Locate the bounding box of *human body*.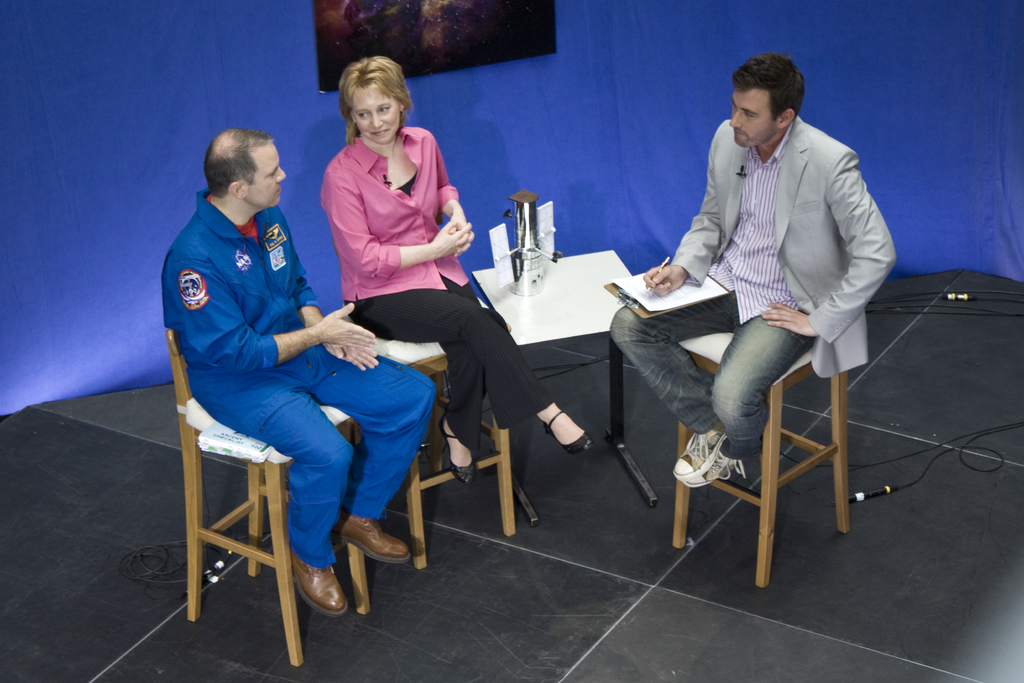
Bounding box: bbox=(165, 188, 440, 617).
